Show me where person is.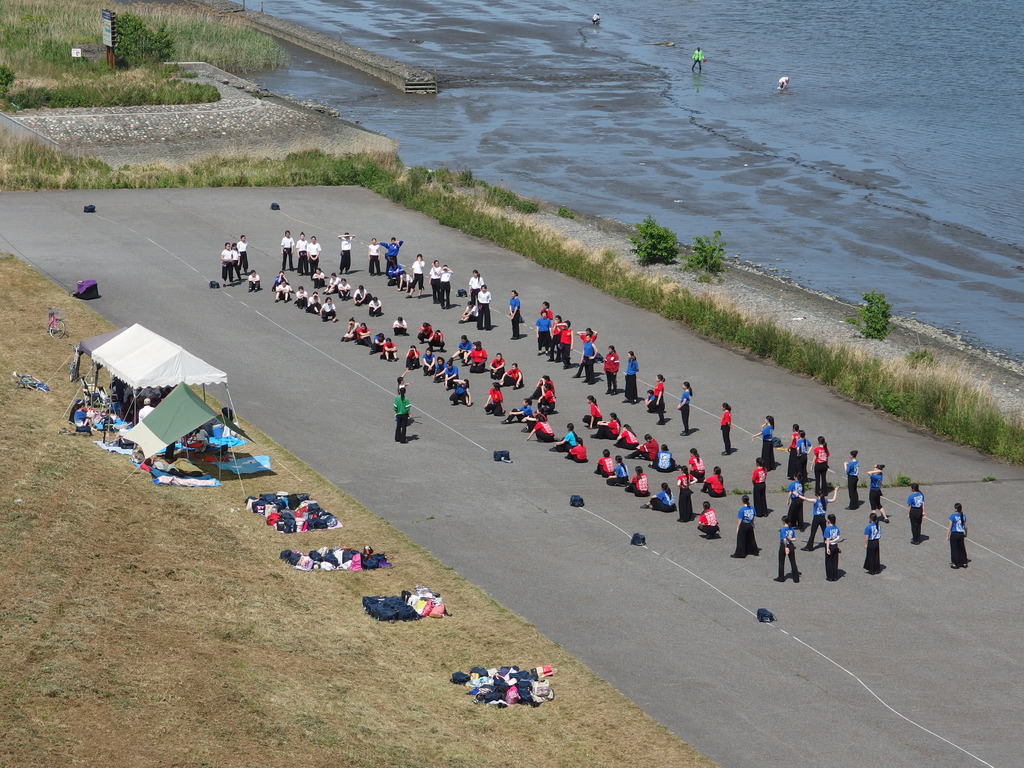
person is at bbox=[582, 332, 589, 339].
